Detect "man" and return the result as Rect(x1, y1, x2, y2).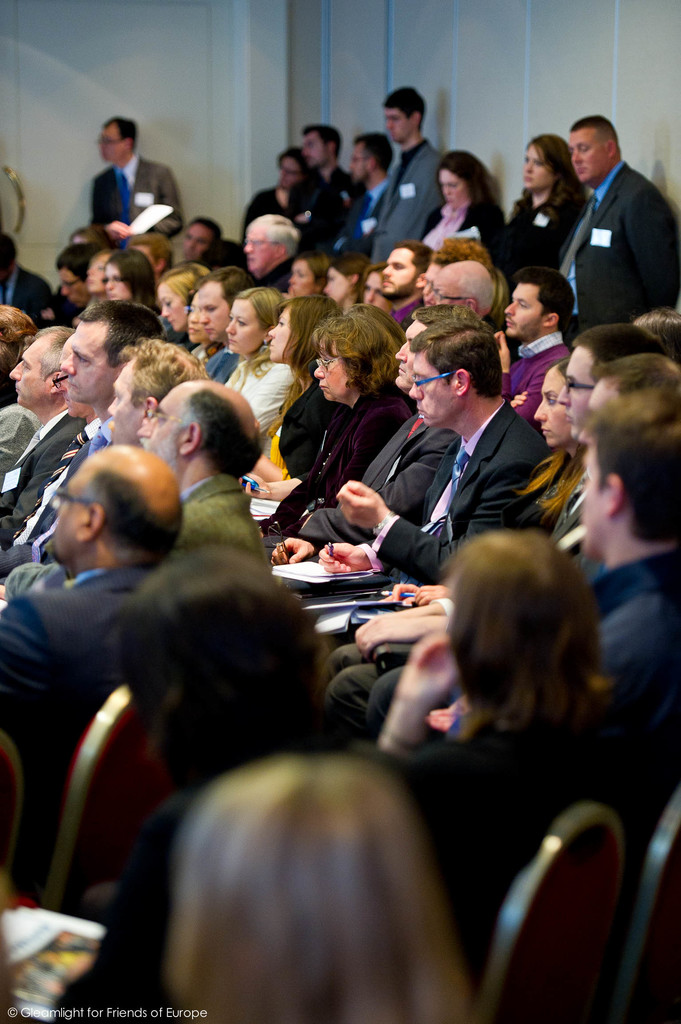
Rect(490, 263, 578, 418).
